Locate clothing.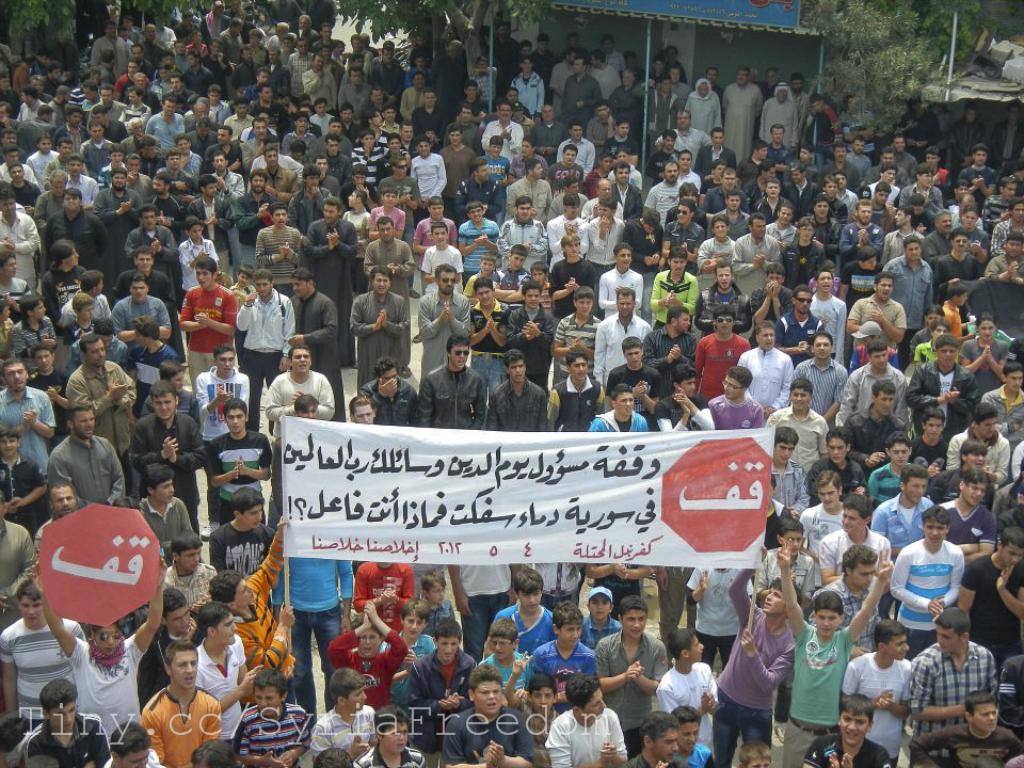
Bounding box: {"left": 425, "top": 243, "right": 466, "bottom": 291}.
